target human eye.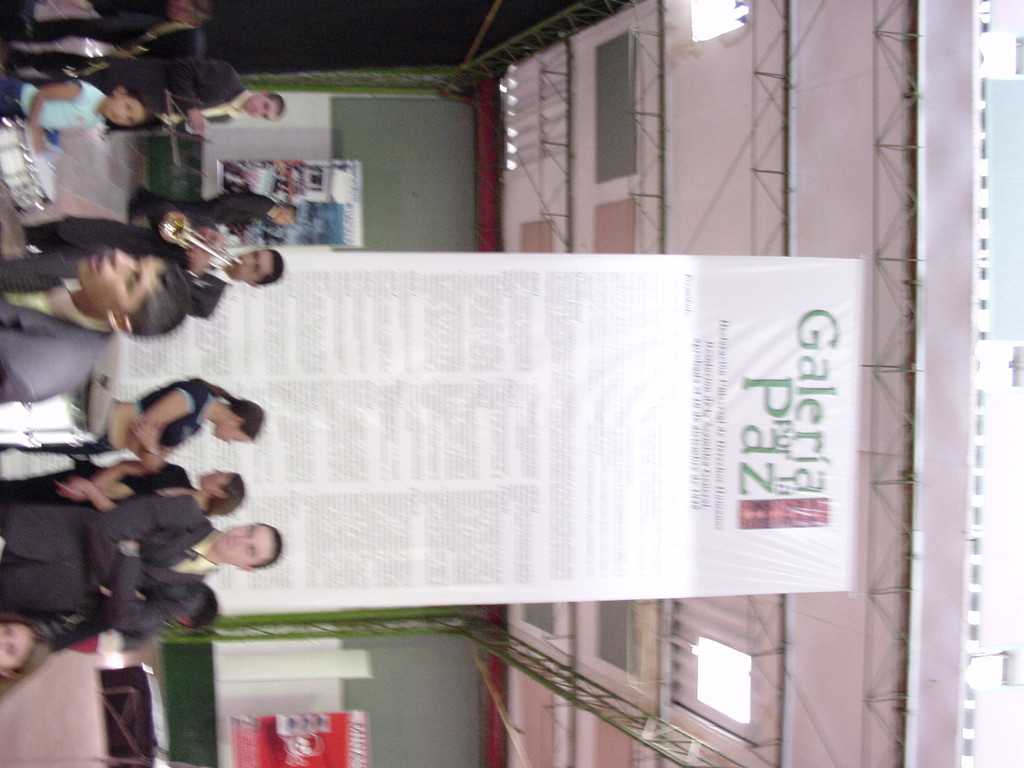
Target region: box(243, 539, 258, 559).
